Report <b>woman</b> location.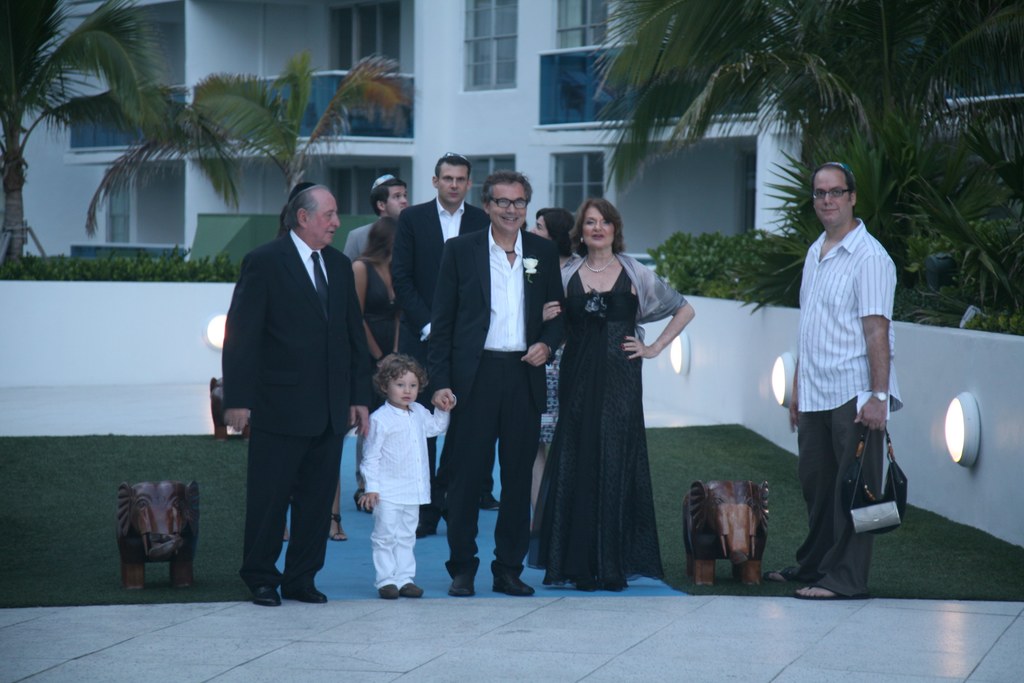
Report: {"left": 349, "top": 212, "right": 403, "bottom": 507}.
